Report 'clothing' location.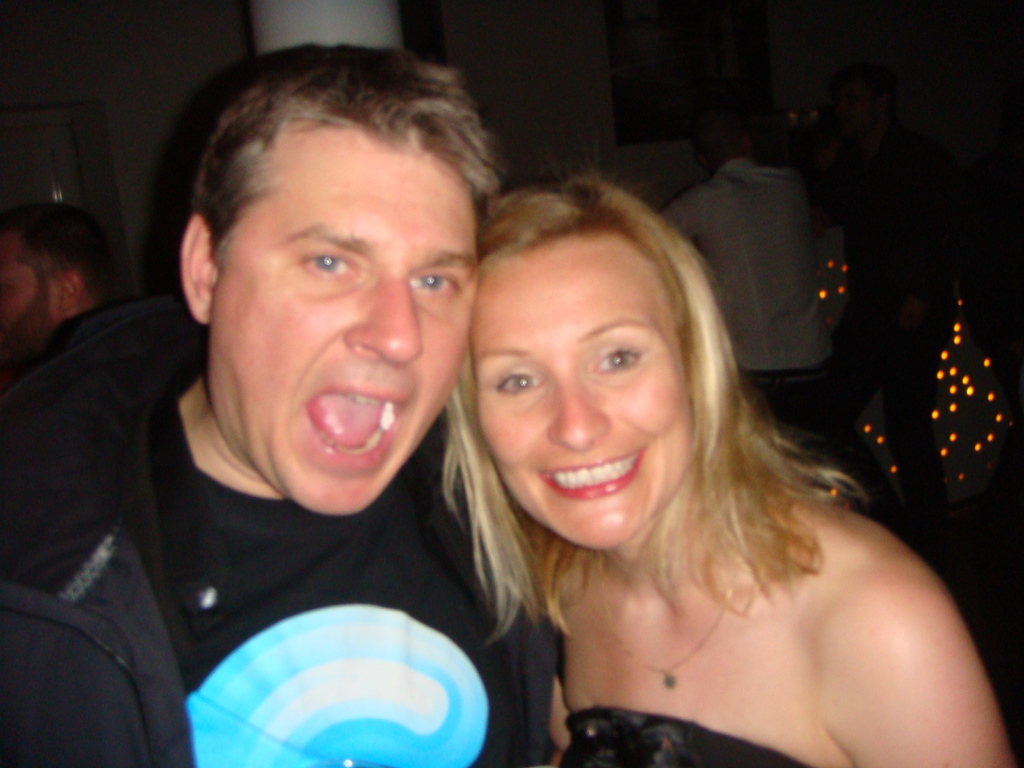
Report: left=44, top=317, right=540, bottom=744.
